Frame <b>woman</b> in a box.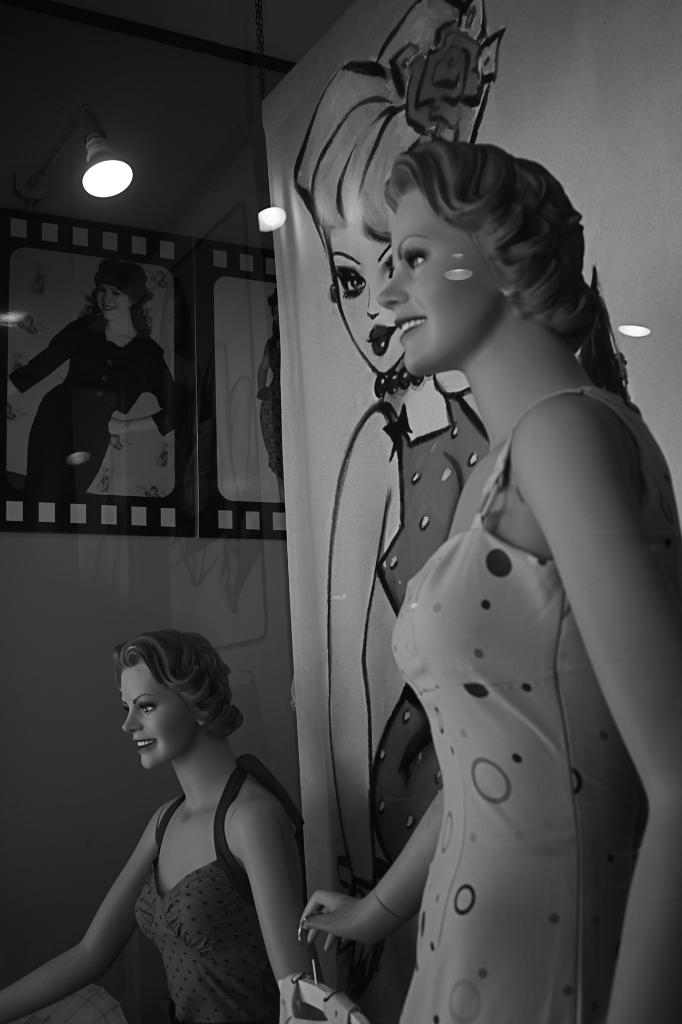
40,591,293,1020.
